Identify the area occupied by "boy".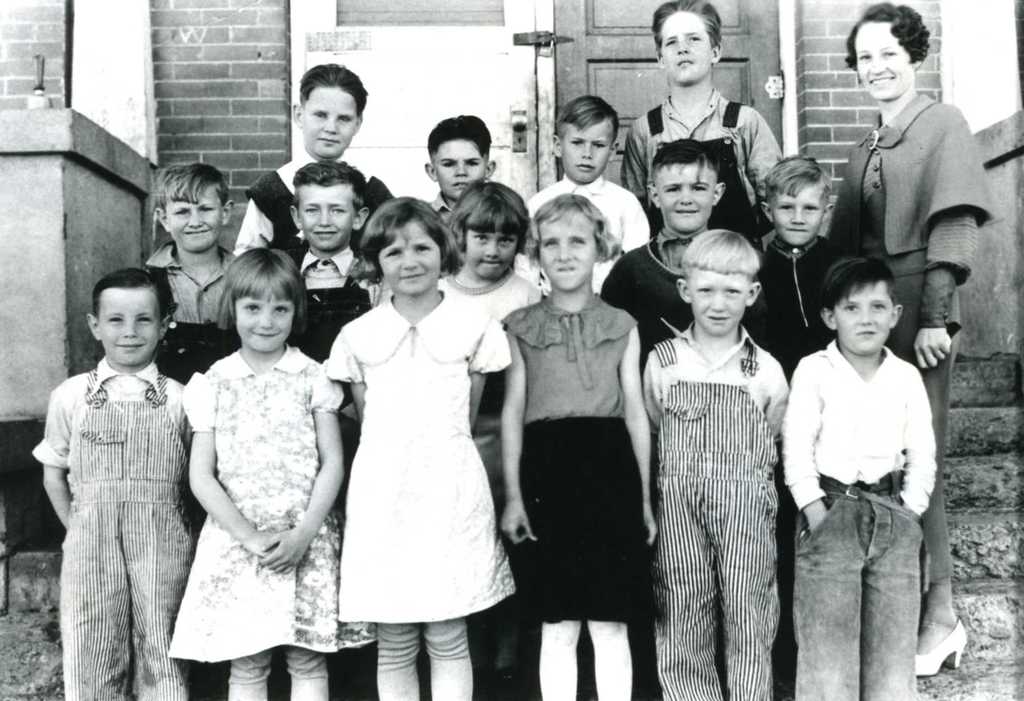
Area: 618:0:787:248.
